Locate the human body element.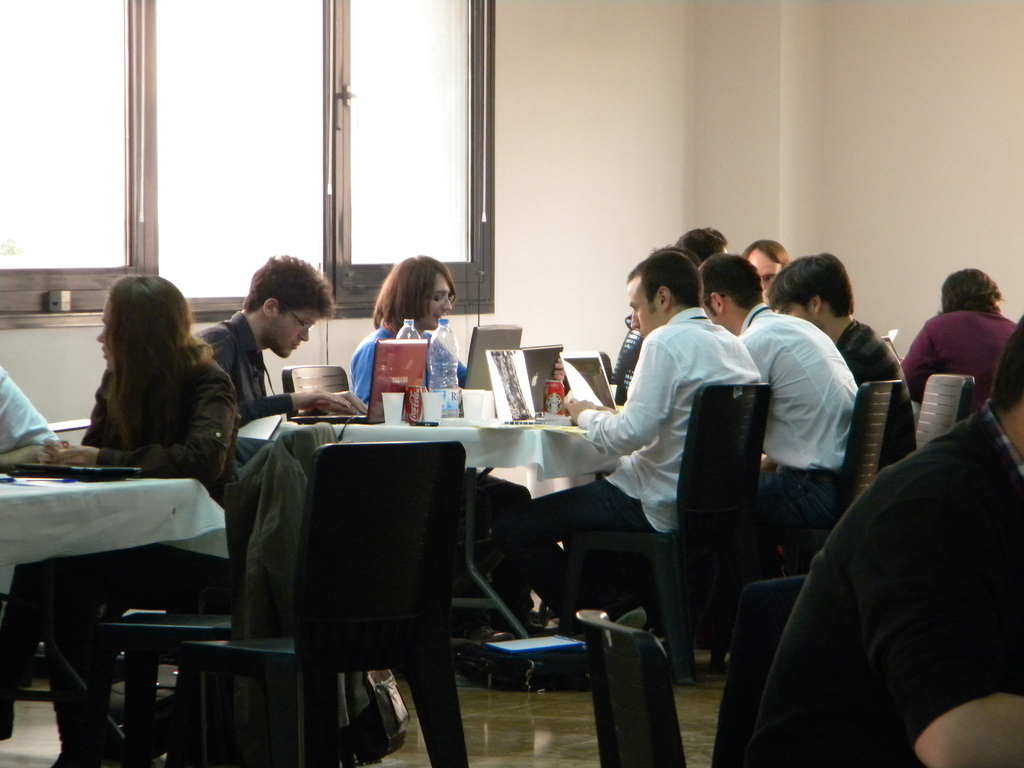
Element bbox: x1=698 y1=256 x2=862 y2=545.
